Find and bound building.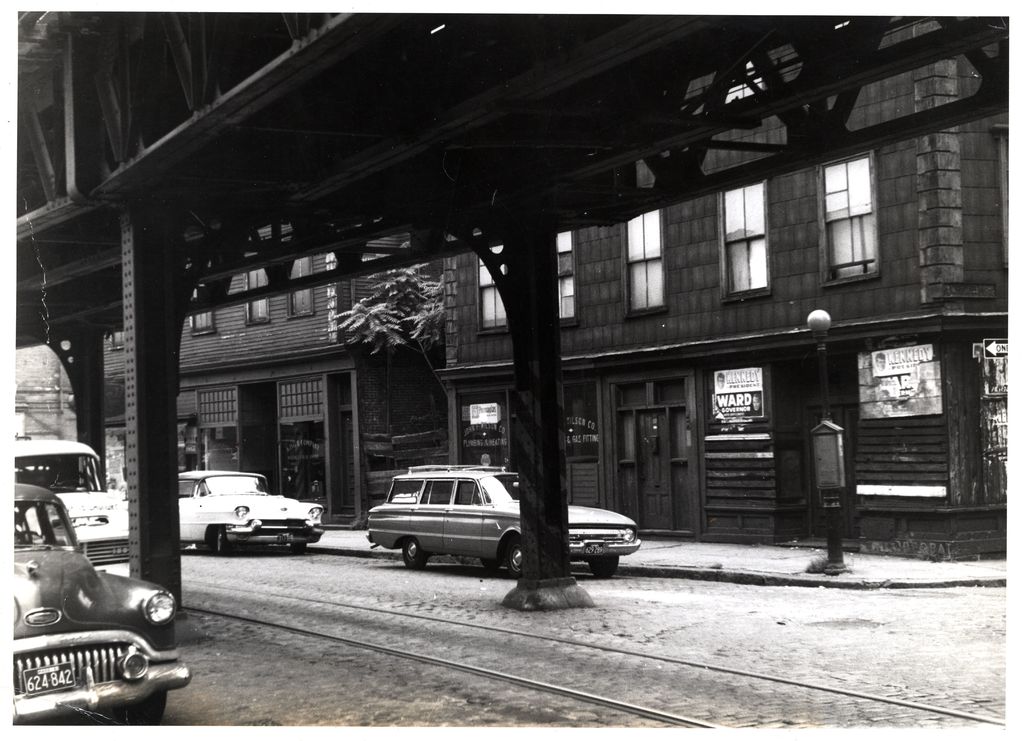
Bound: rect(63, 8, 1009, 566).
